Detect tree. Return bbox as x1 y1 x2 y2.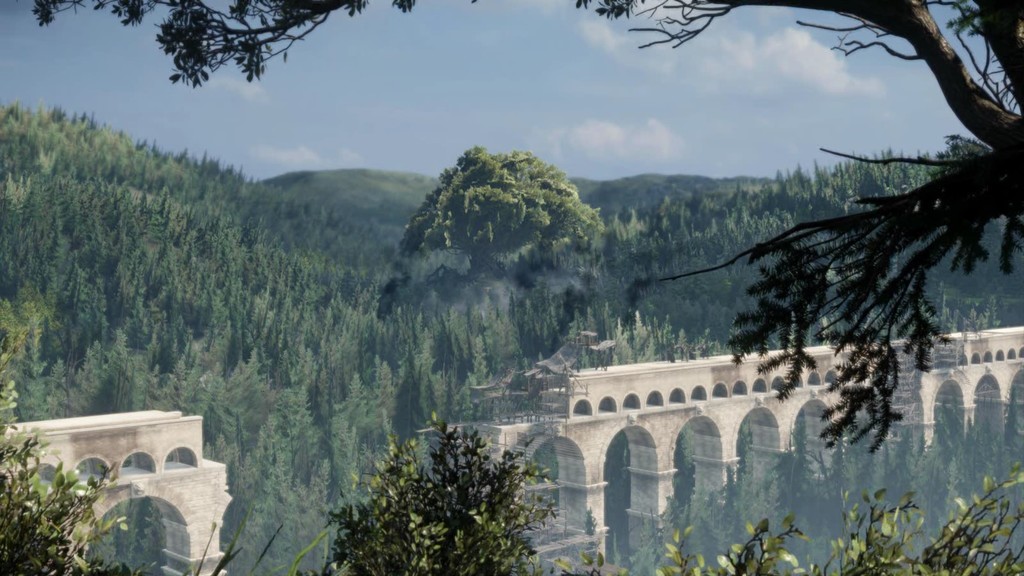
319 412 556 575.
